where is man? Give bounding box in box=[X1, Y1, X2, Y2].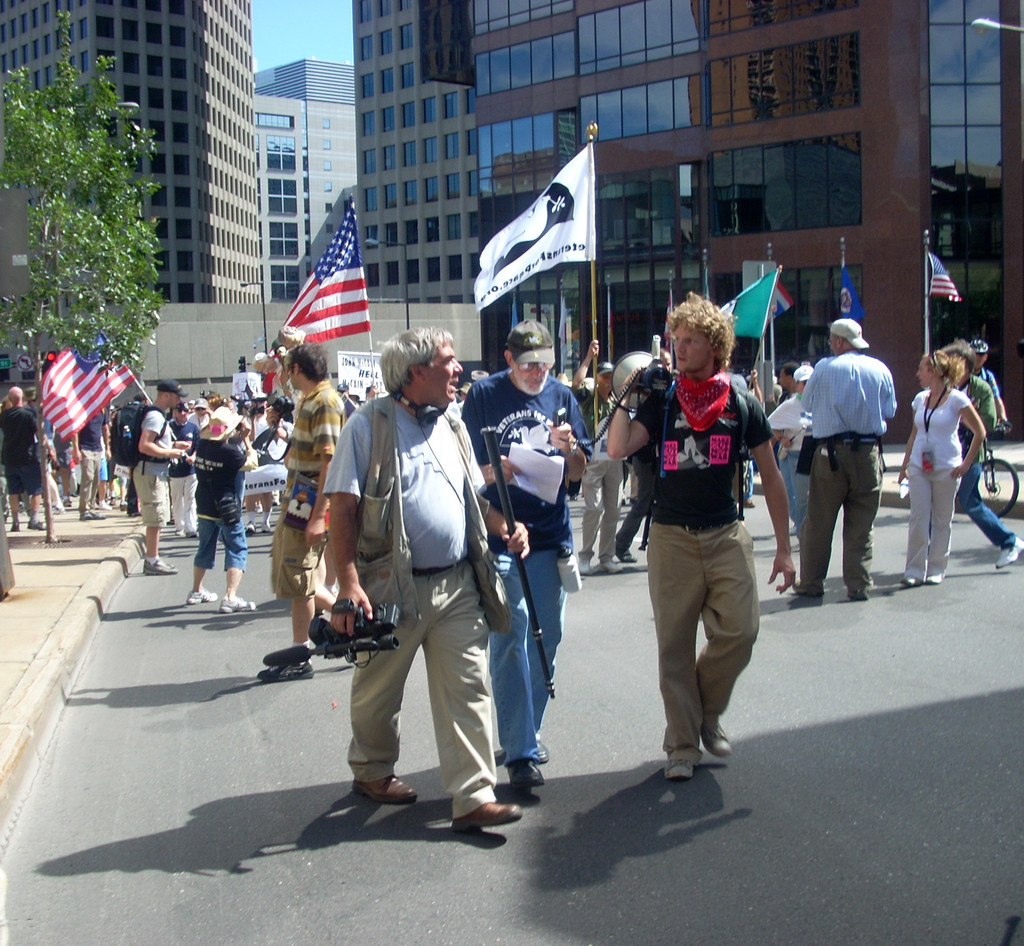
box=[947, 339, 1023, 573].
